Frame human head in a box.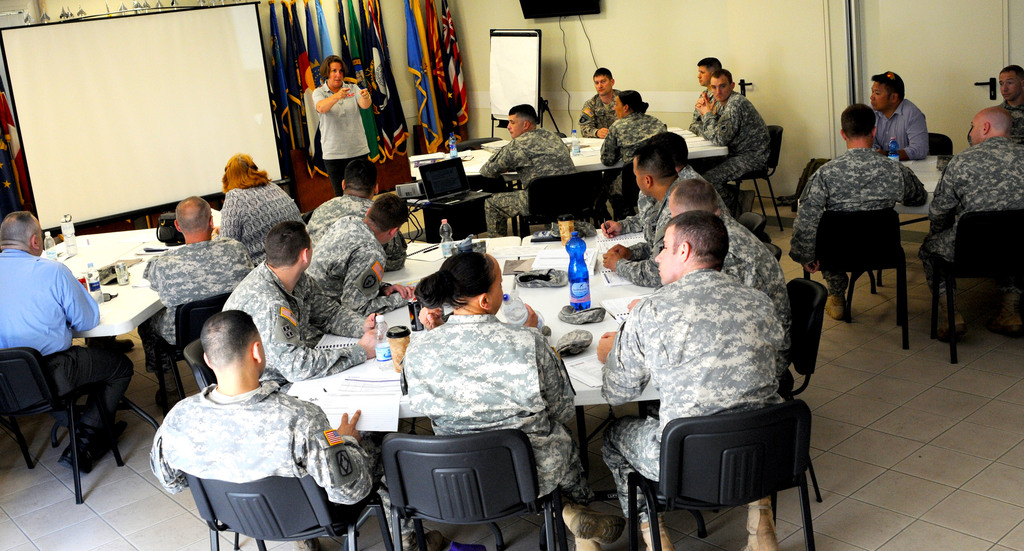
l=654, t=128, r=691, b=168.
